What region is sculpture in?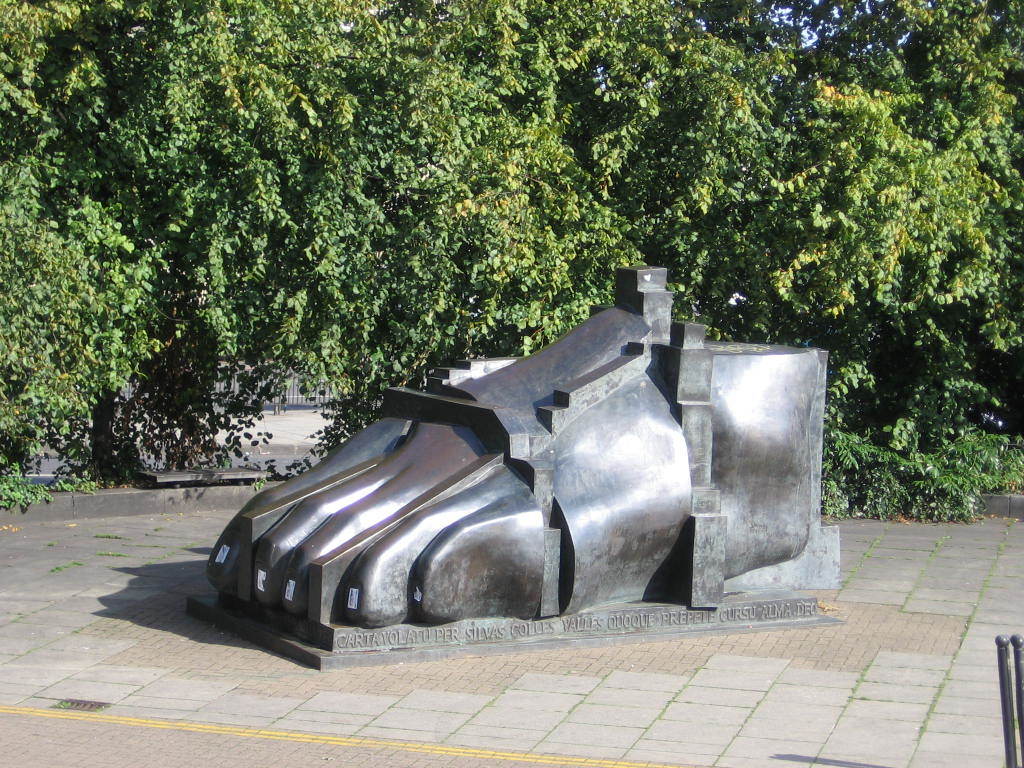
locate(209, 241, 803, 645).
